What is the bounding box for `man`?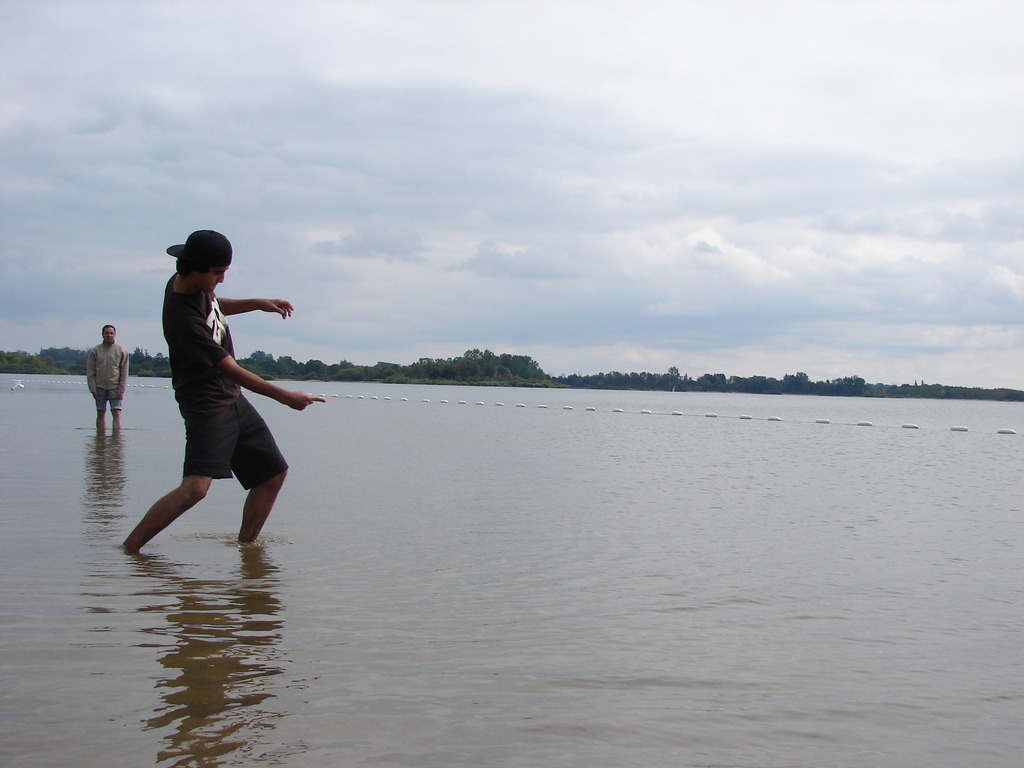
{"x1": 131, "y1": 220, "x2": 318, "y2": 561}.
